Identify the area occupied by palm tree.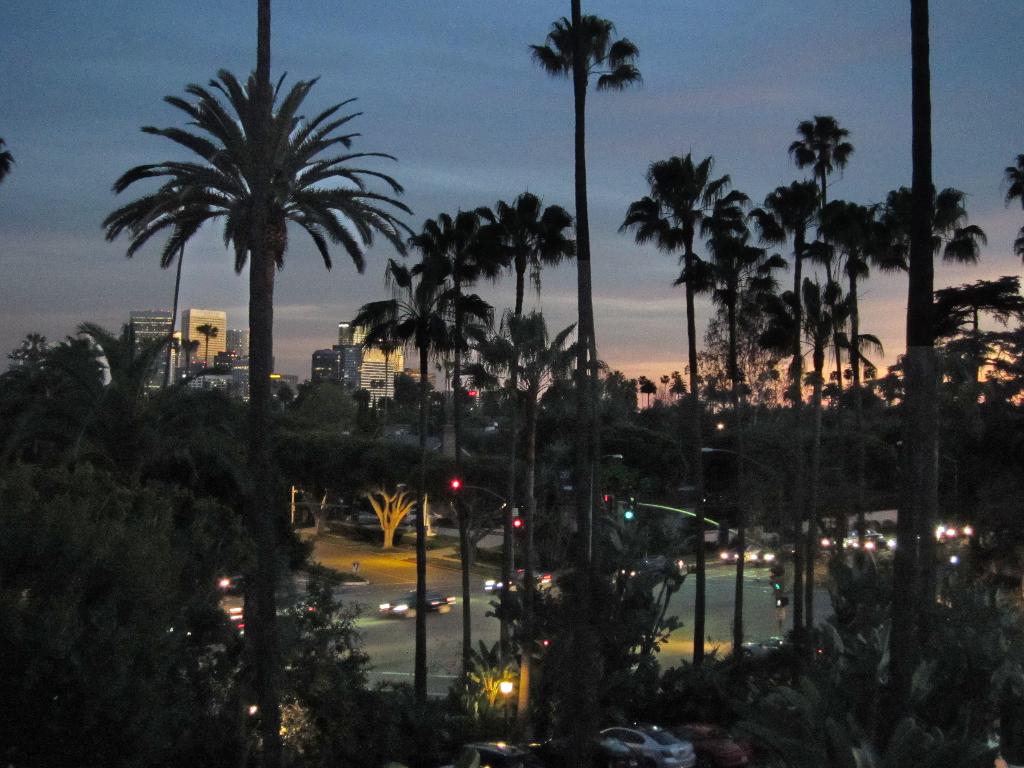
Area: 784, 108, 857, 397.
